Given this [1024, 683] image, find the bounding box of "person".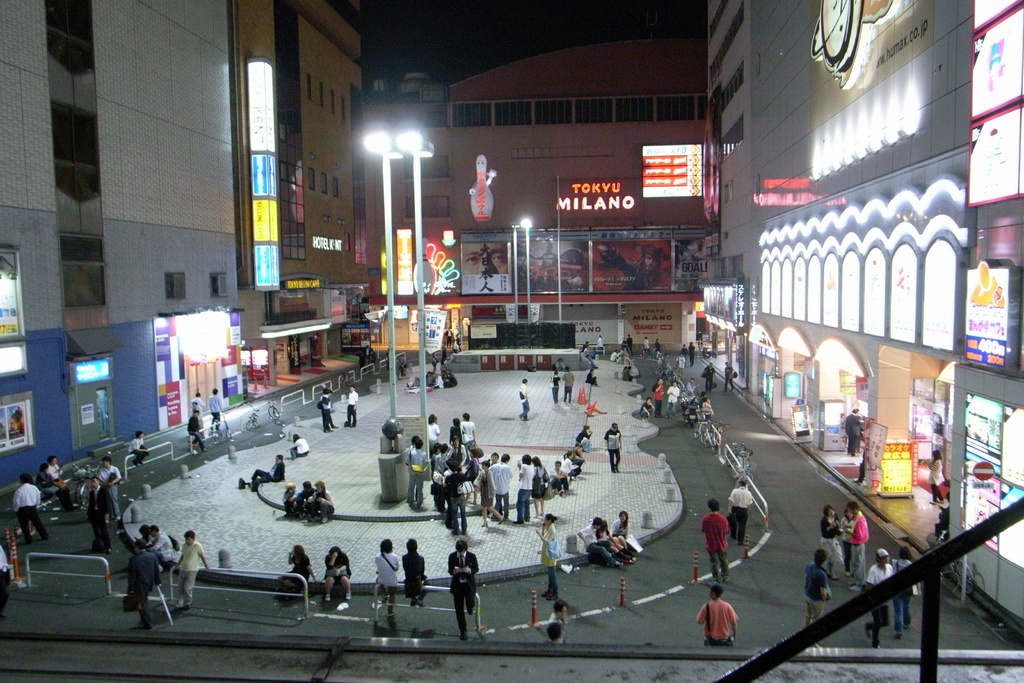
846 501 868 592.
